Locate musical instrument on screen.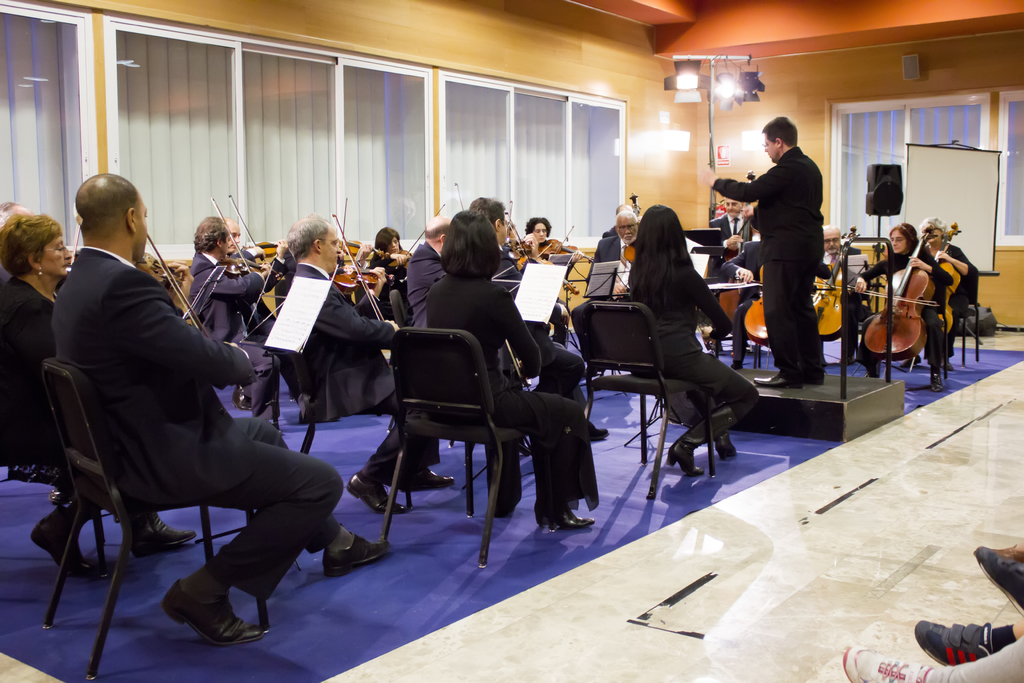
On screen at [left=140, top=222, right=219, bottom=331].
